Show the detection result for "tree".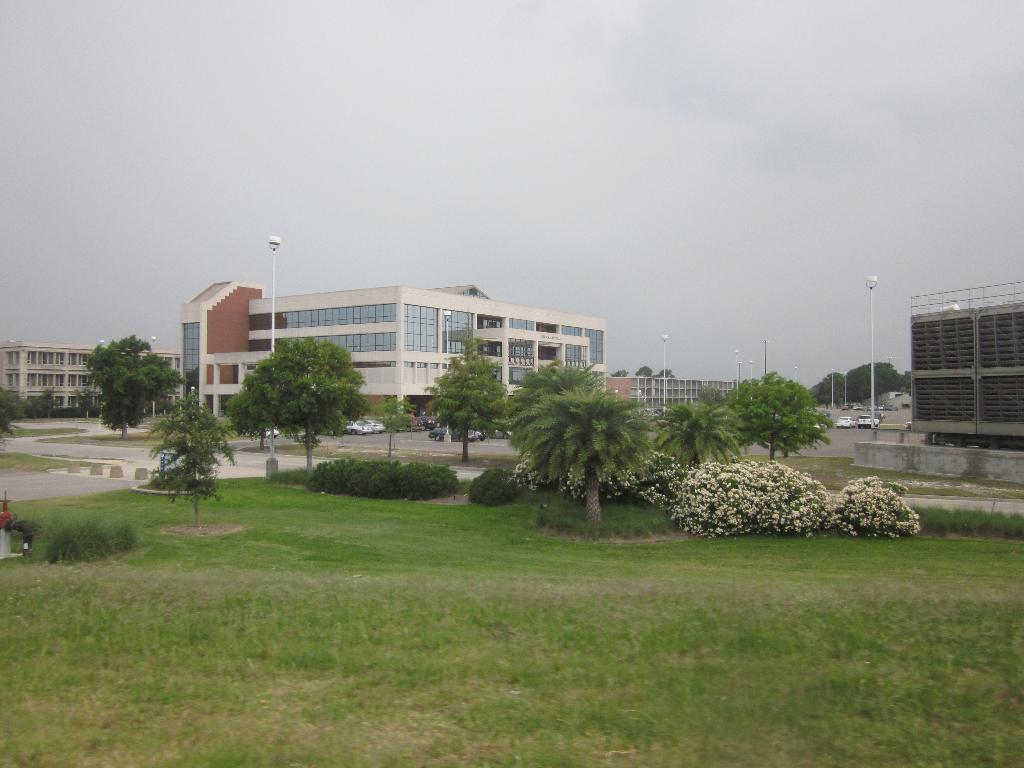
locate(69, 387, 98, 418).
